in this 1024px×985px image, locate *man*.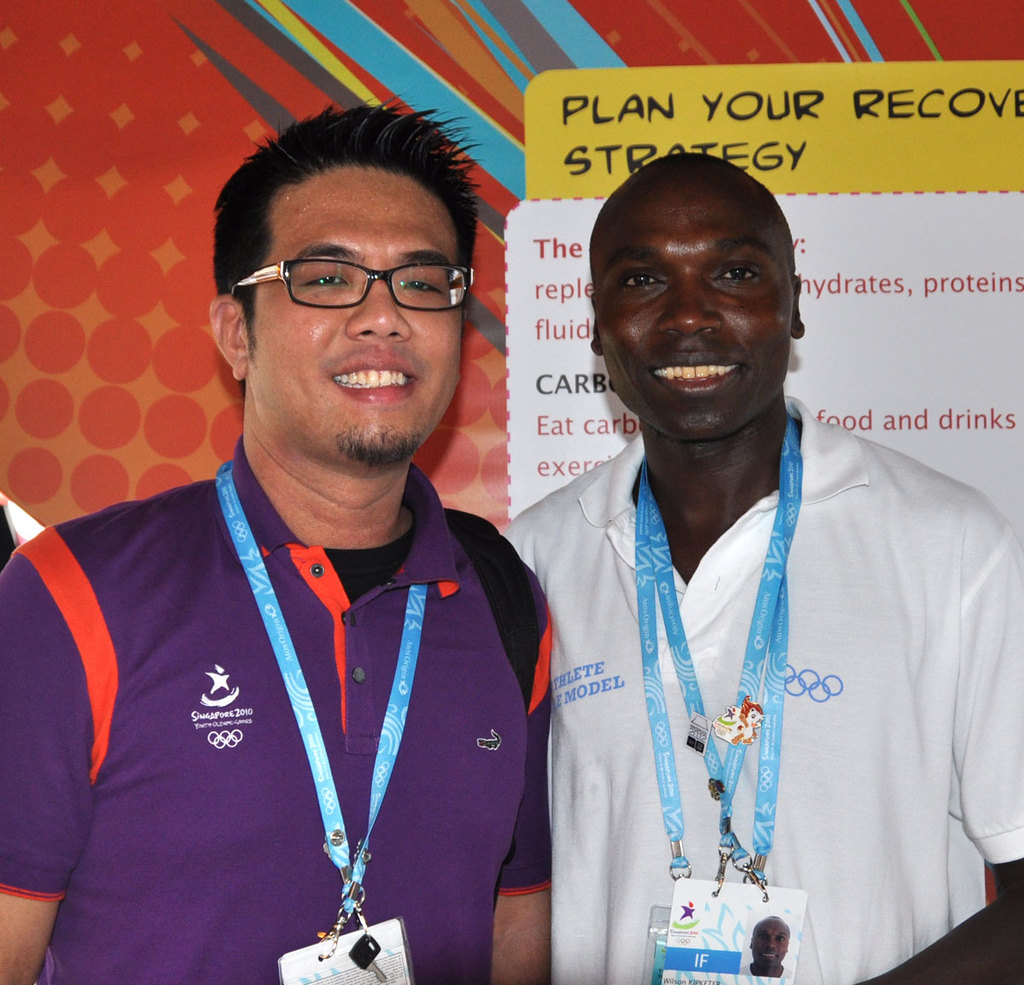
Bounding box: 502/148/1023/984.
